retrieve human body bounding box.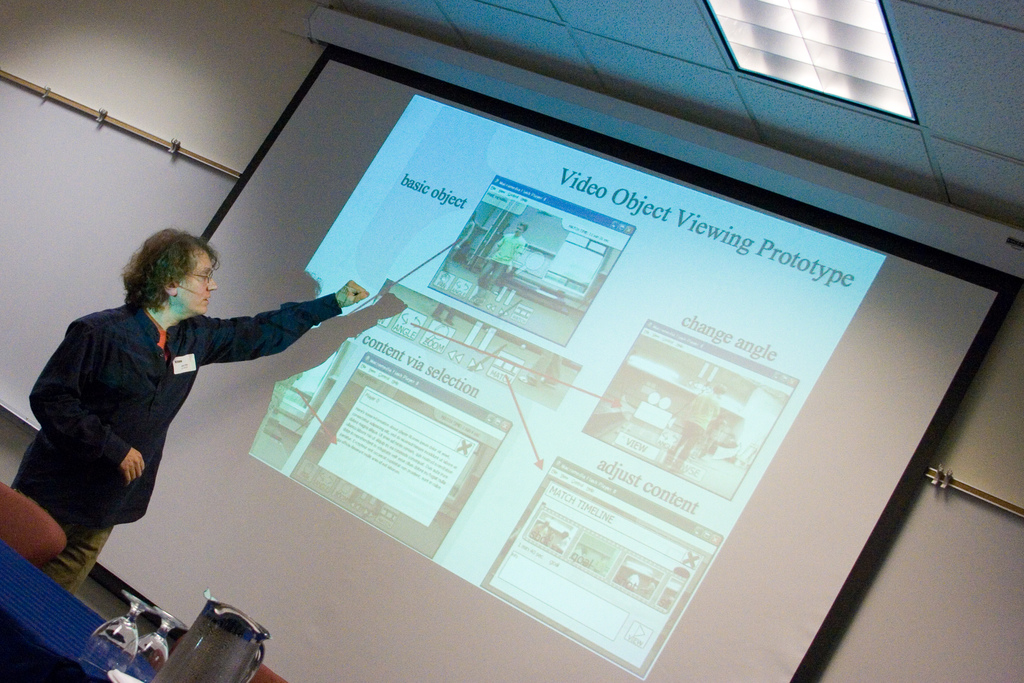
Bounding box: 481/222/526/295.
